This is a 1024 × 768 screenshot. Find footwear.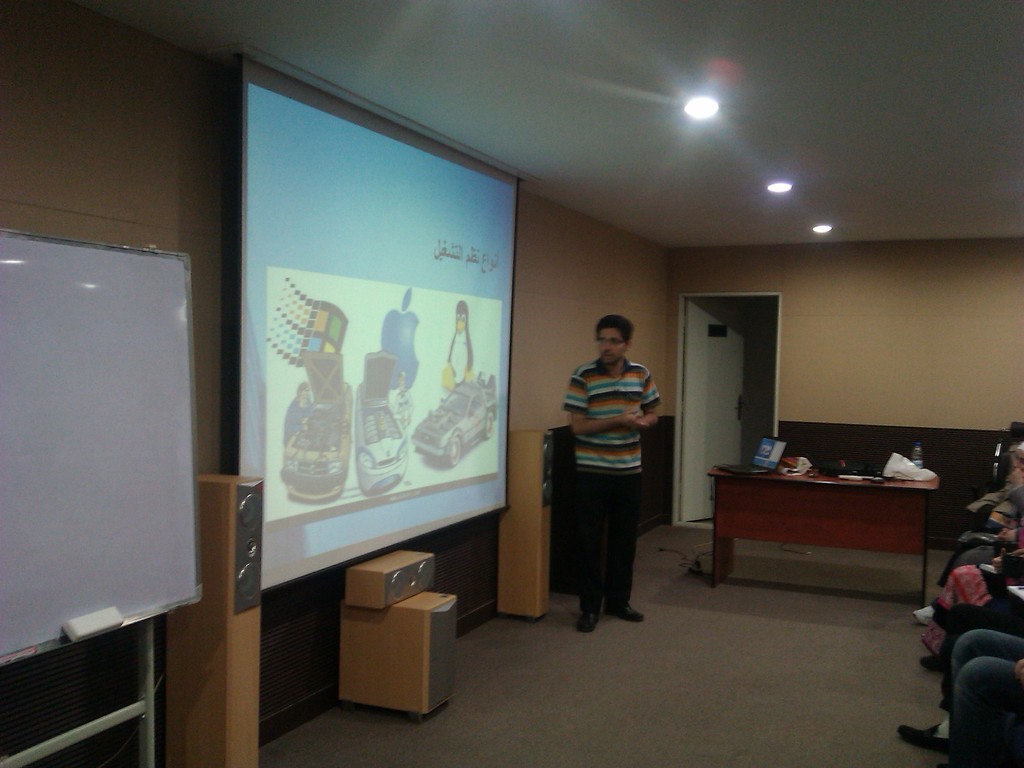
Bounding box: (left=598, top=601, right=646, bottom=625).
